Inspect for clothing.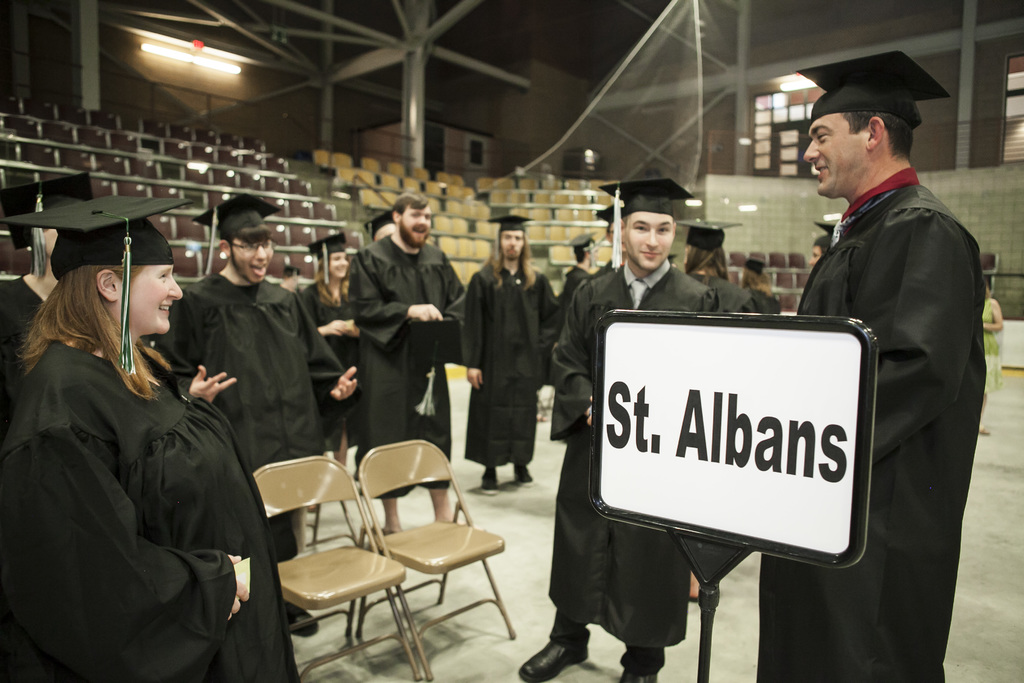
Inspection: select_region(540, 269, 725, 655).
